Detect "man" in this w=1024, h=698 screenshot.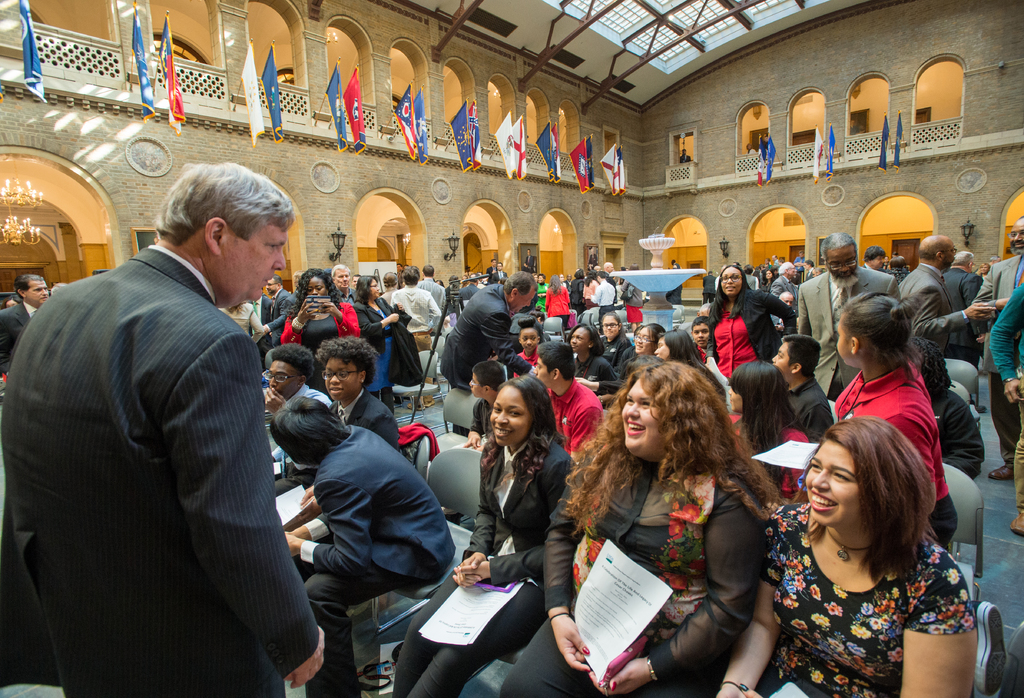
Detection: (x1=330, y1=263, x2=360, y2=308).
